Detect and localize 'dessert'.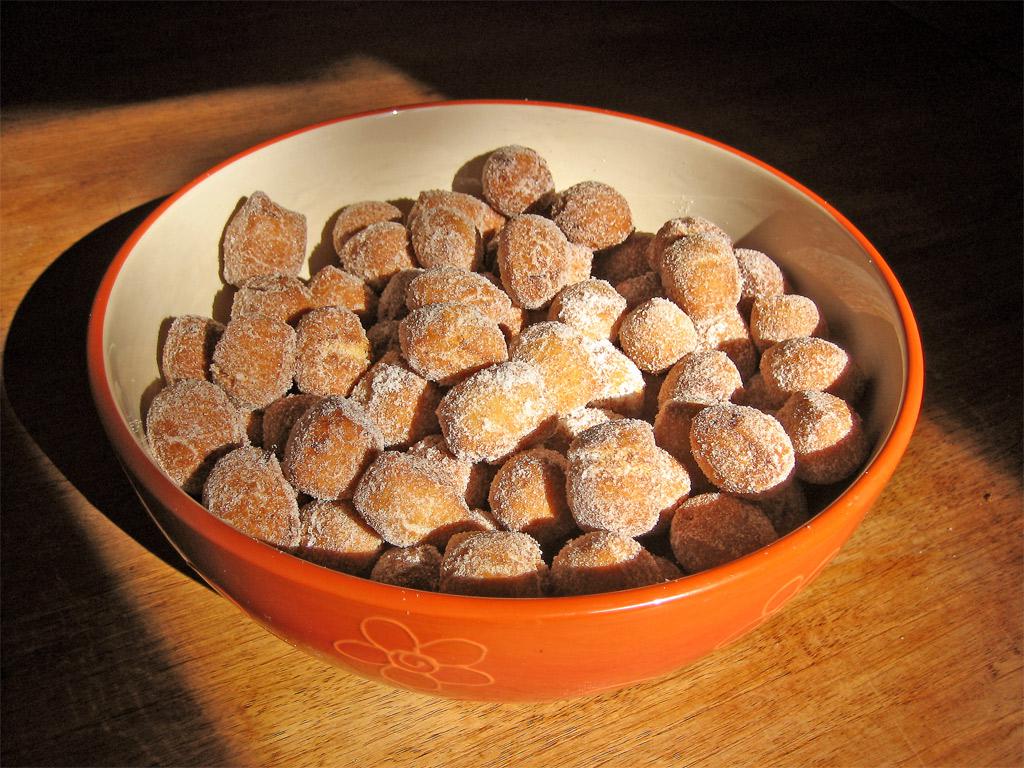
Localized at {"left": 774, "top": 394, "right": 855, "bottom": 489}.
